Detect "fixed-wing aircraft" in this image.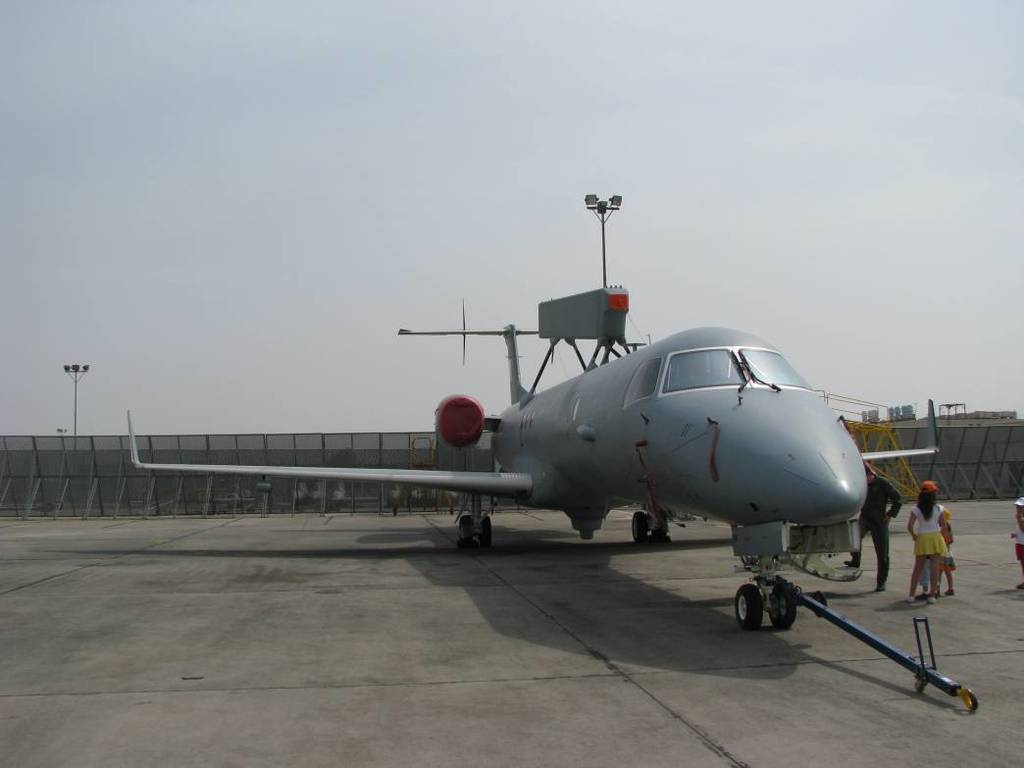
Detection: region(128, 285, 942, 631).
